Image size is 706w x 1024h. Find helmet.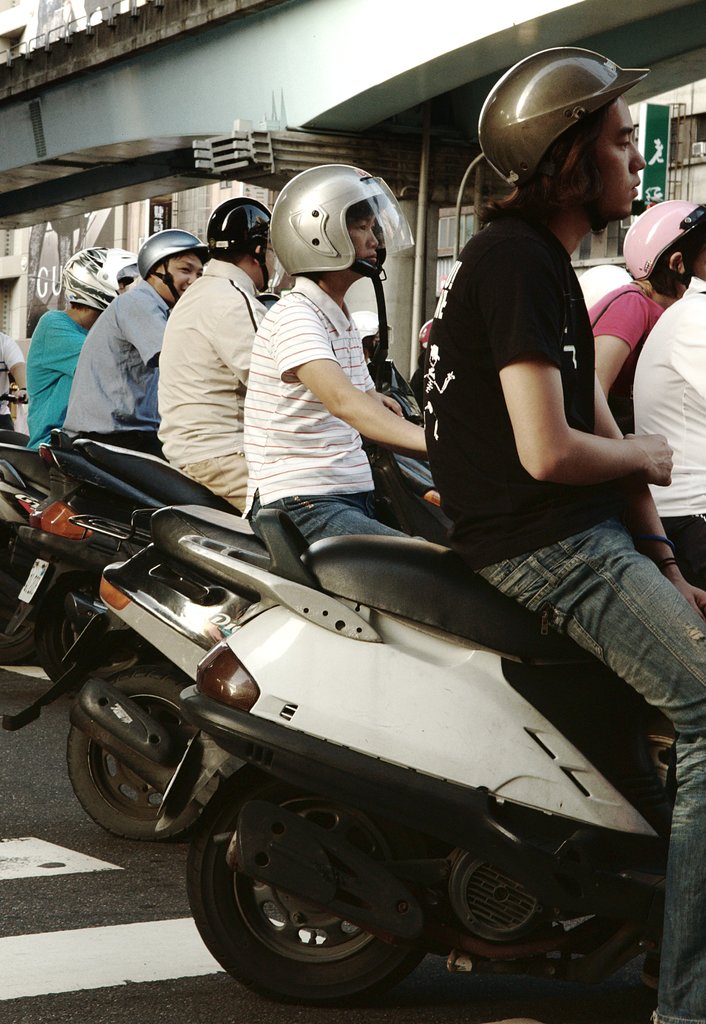
<bbox>475, 47, 655, 192</bbox>.
